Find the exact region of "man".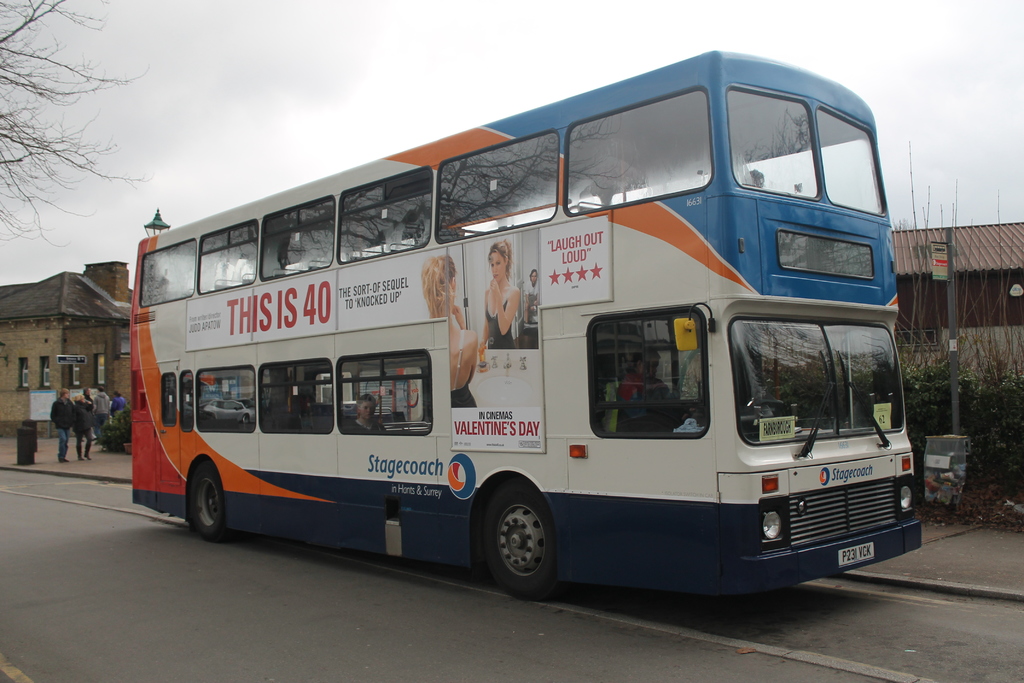
Exact region: BBox(97, 388, 109, 419).
